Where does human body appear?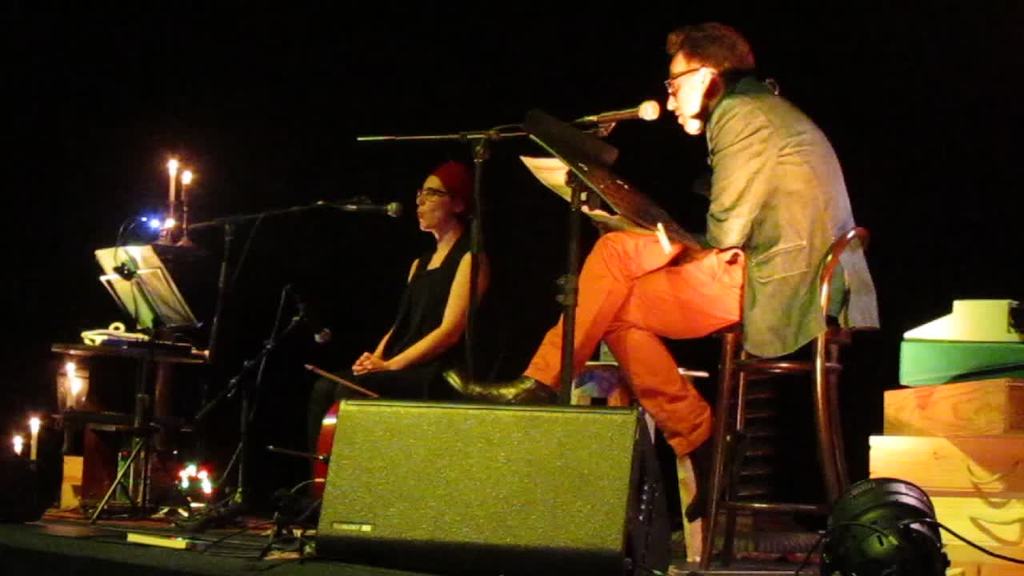
Appears at {"left": 594, "top": 16, "right": 857, "bottom": 507}.
